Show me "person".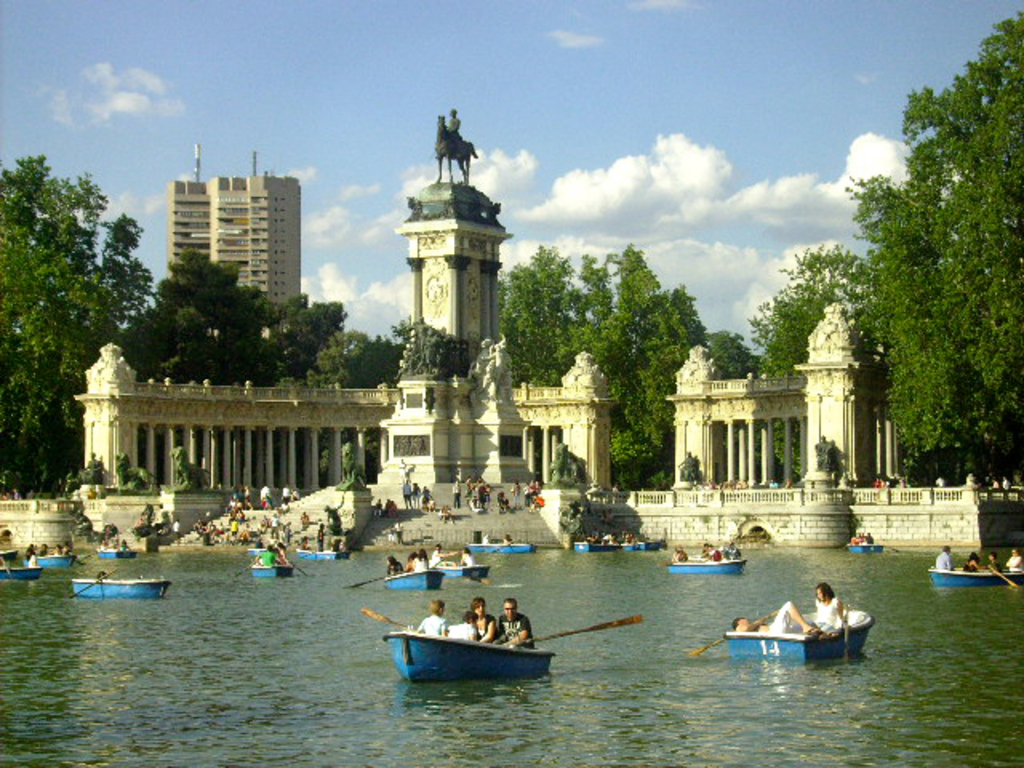
"person" is here: locate(507, 534, 514, 544).
